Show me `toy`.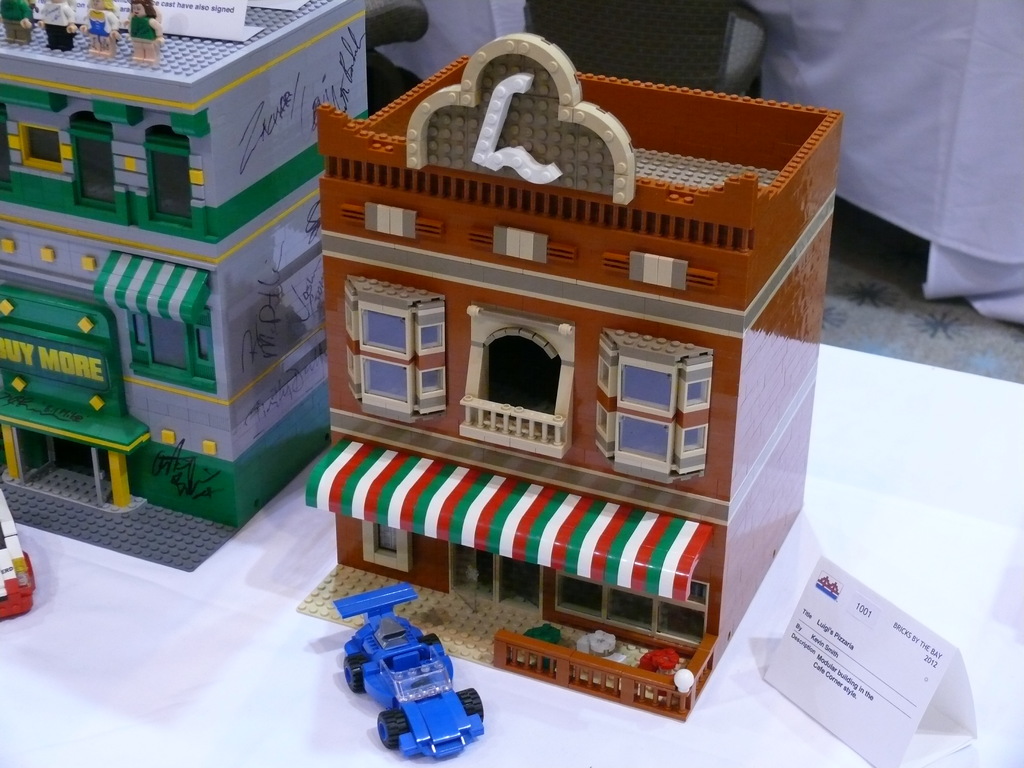
`toy` is here: rect(326, 31, 824, 721).
